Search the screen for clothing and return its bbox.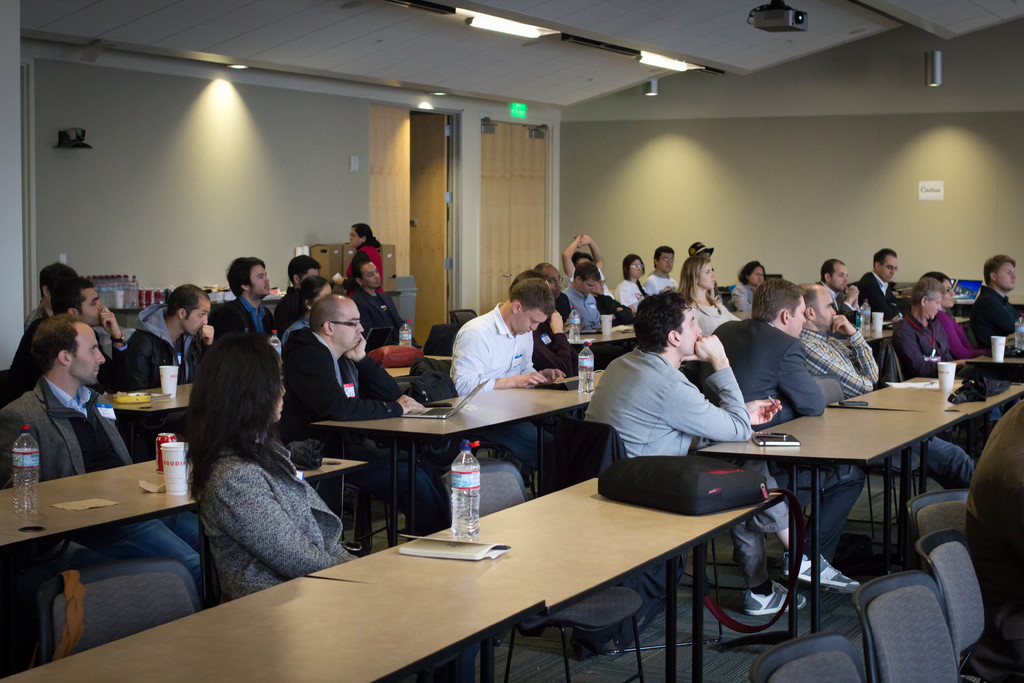
Found: left=281, top=329, right=441, bottom=527.
